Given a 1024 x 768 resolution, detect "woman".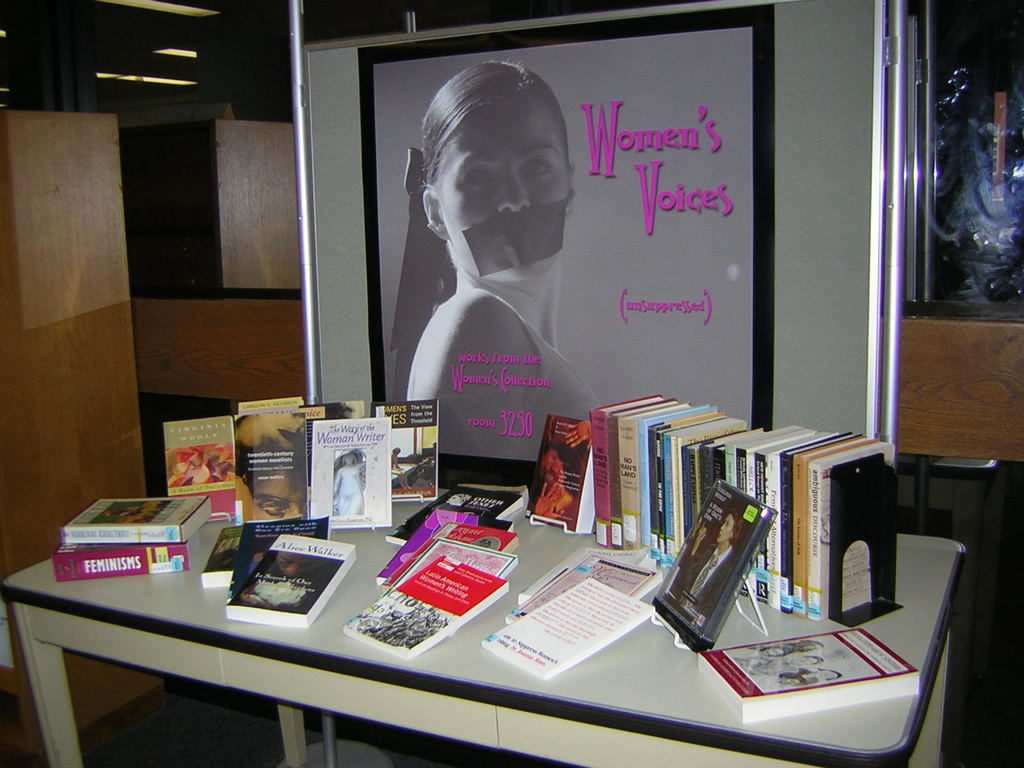
[x1=371, y1=54, x2=612, y2=442].
